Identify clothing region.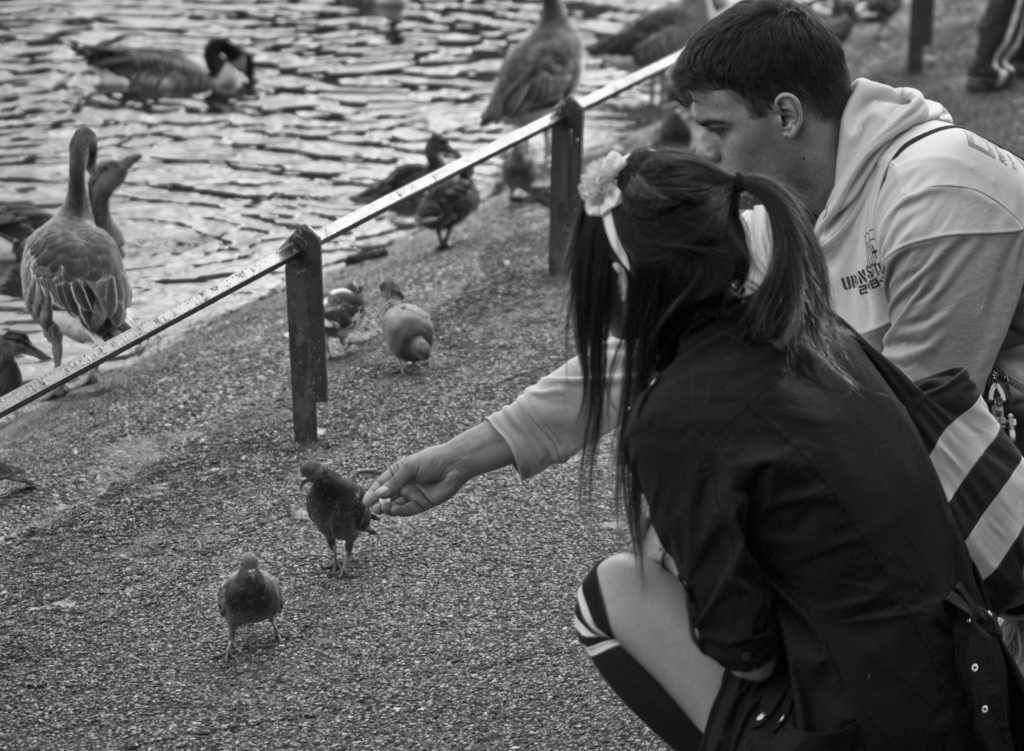
Region: <box>483,76,1023,432</box>.
